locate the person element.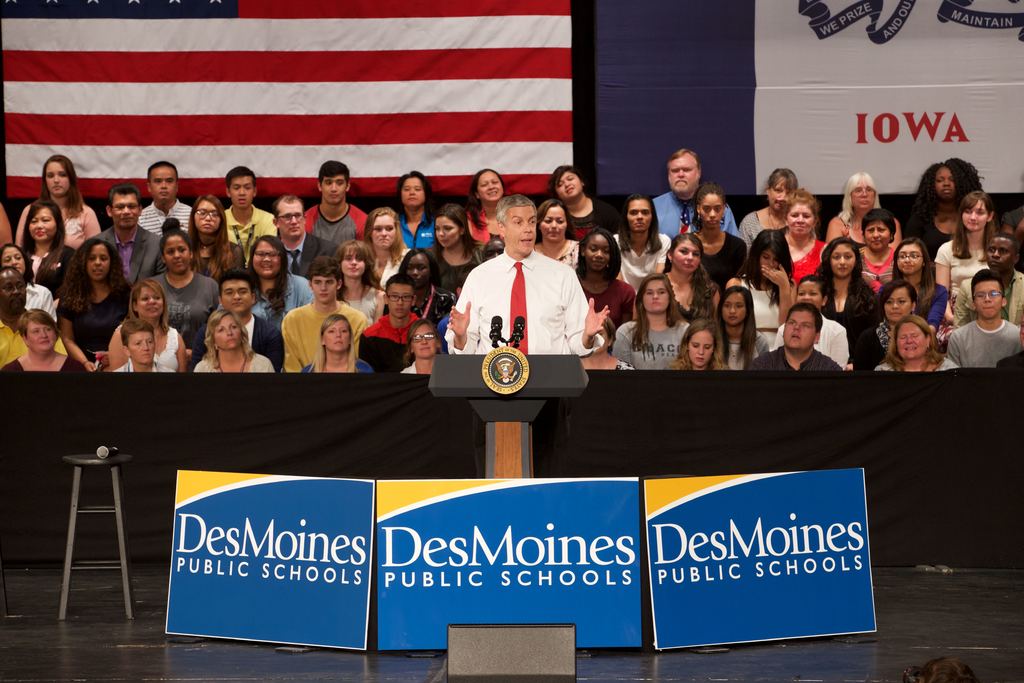
Element bbox: [418,209,484,293].
